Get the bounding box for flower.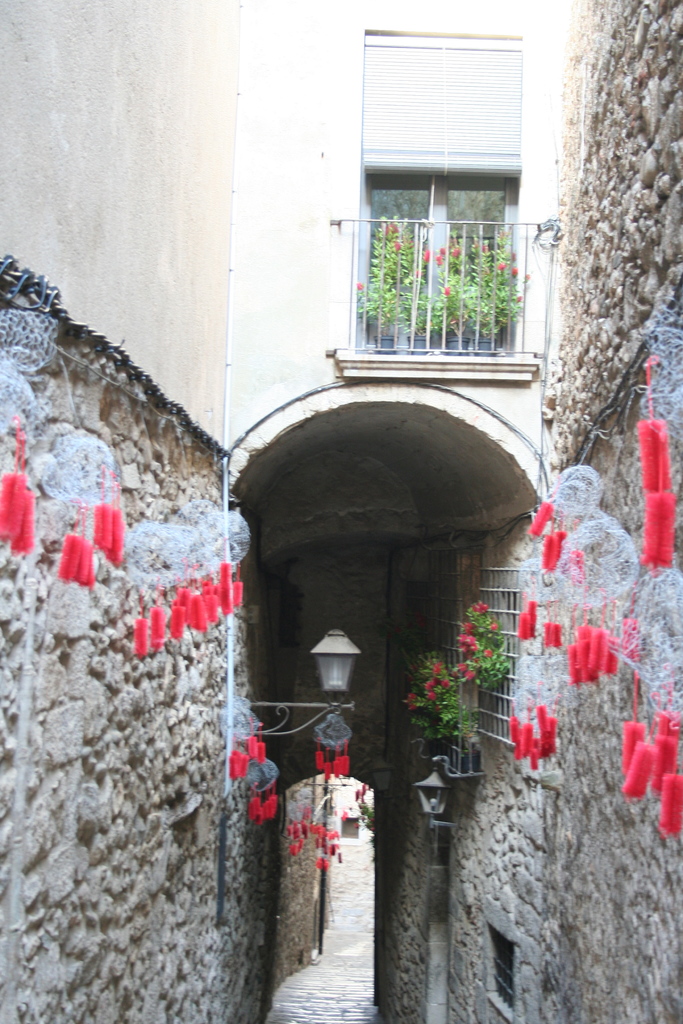
(509,265,523,280).
